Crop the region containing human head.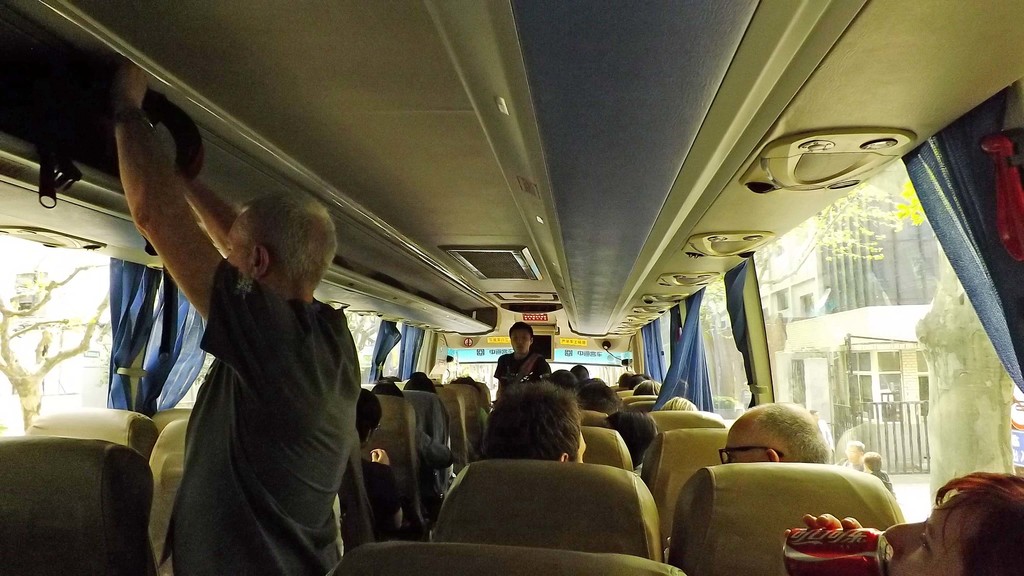
Crop region: select_region(884, 470, 1023, 575).
